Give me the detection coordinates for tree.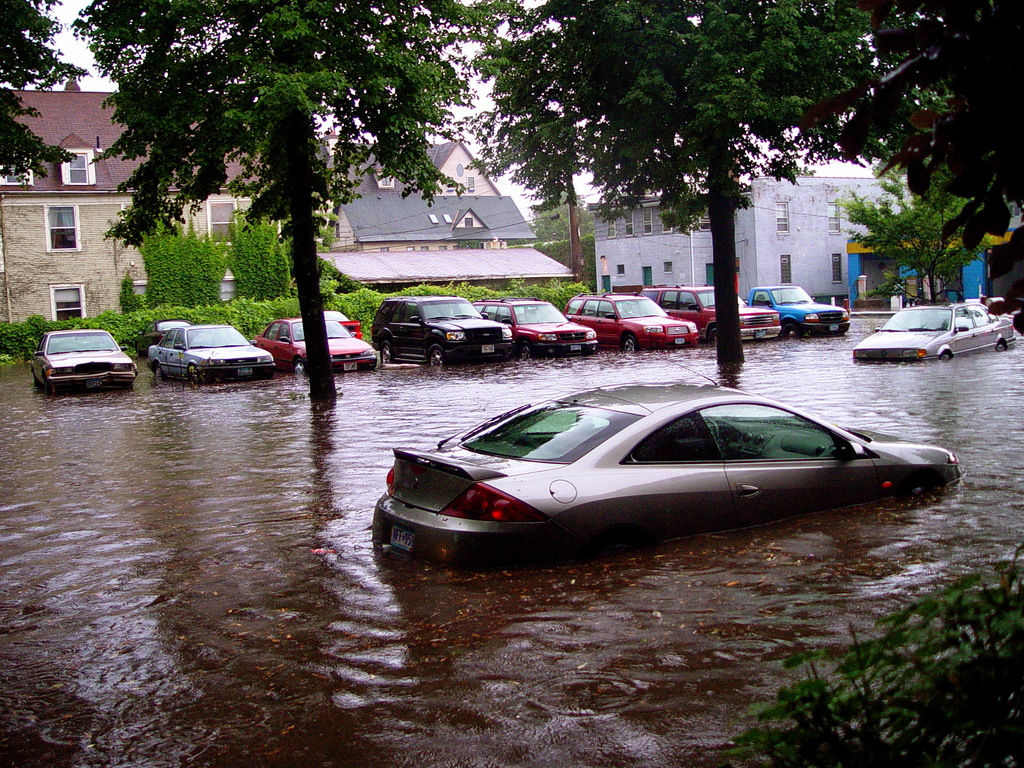
left=454, top=0, right=890, bottom=372.
